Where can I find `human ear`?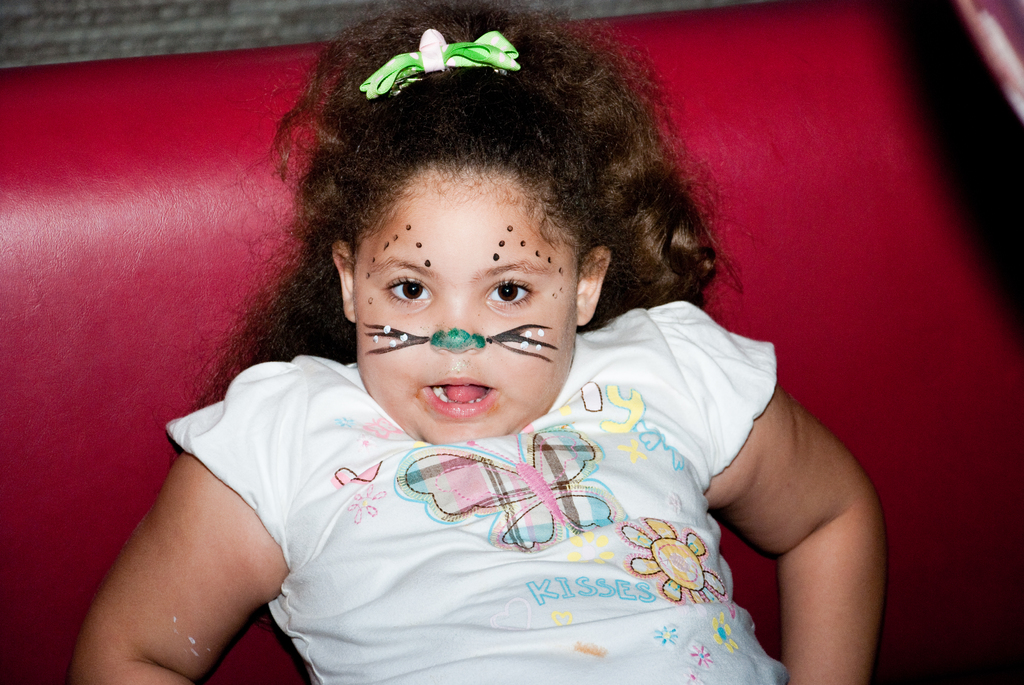
You can find it at [573, 245, 611, 323].
